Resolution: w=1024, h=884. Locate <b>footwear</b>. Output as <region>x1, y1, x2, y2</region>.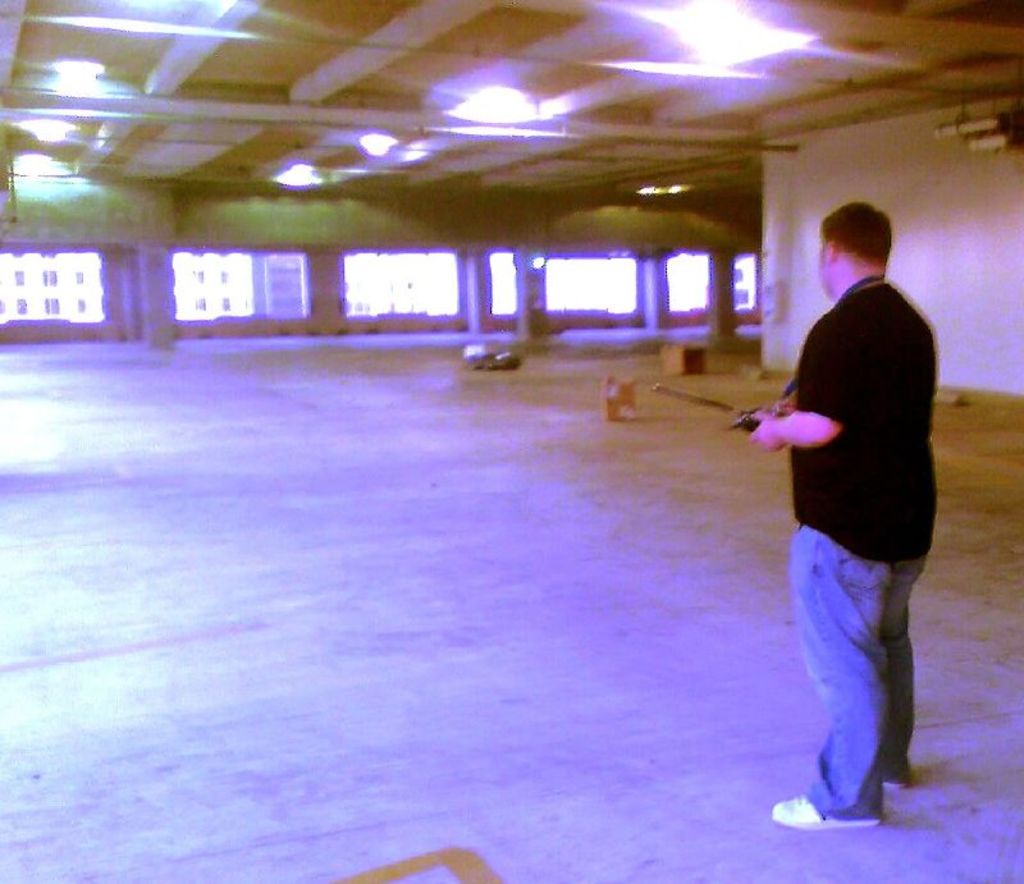
<region>877, 762, 911, 801</region>.
